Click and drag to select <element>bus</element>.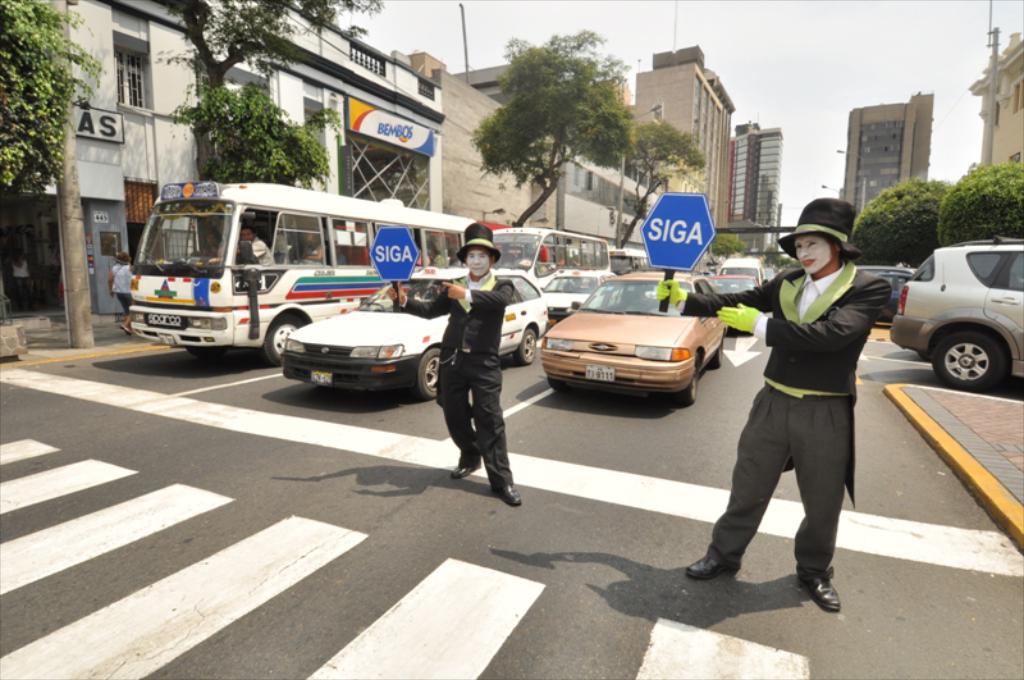
Selection: bbox=(123, 181, 471, 353).
